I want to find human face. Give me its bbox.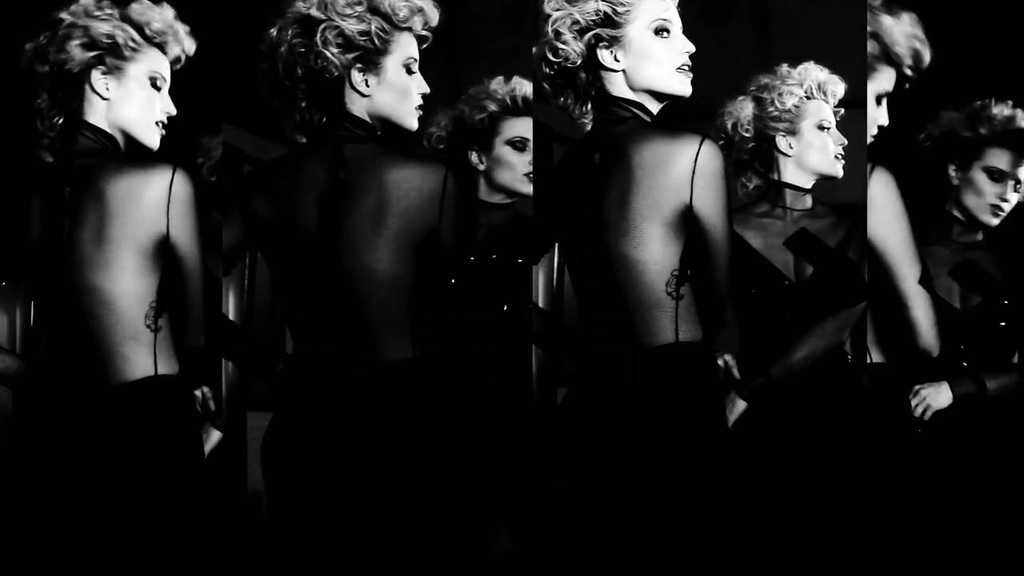
(866, 66, 892, 150).
